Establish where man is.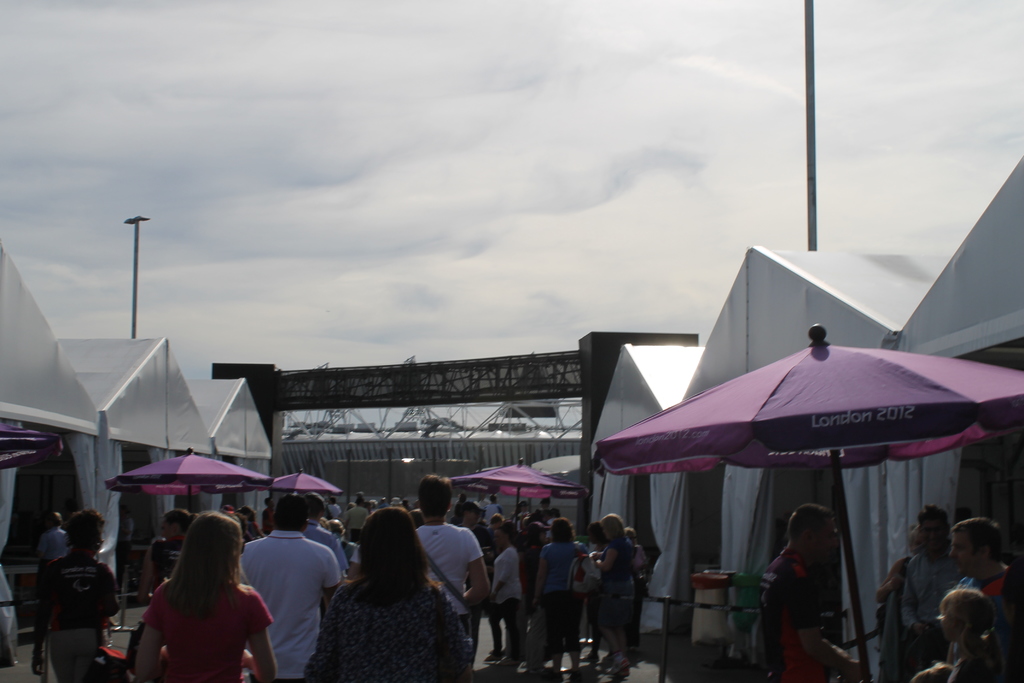
Established at rect(900, 502, 964, 682).
